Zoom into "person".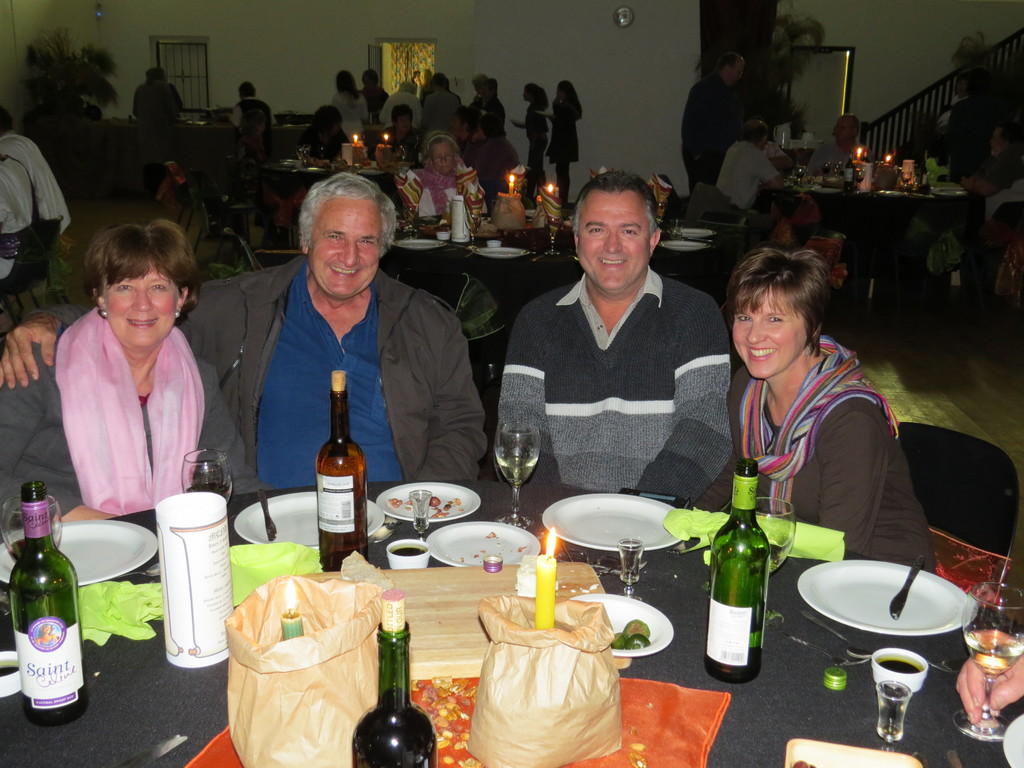
Zoom target: (223,82,276,129).
